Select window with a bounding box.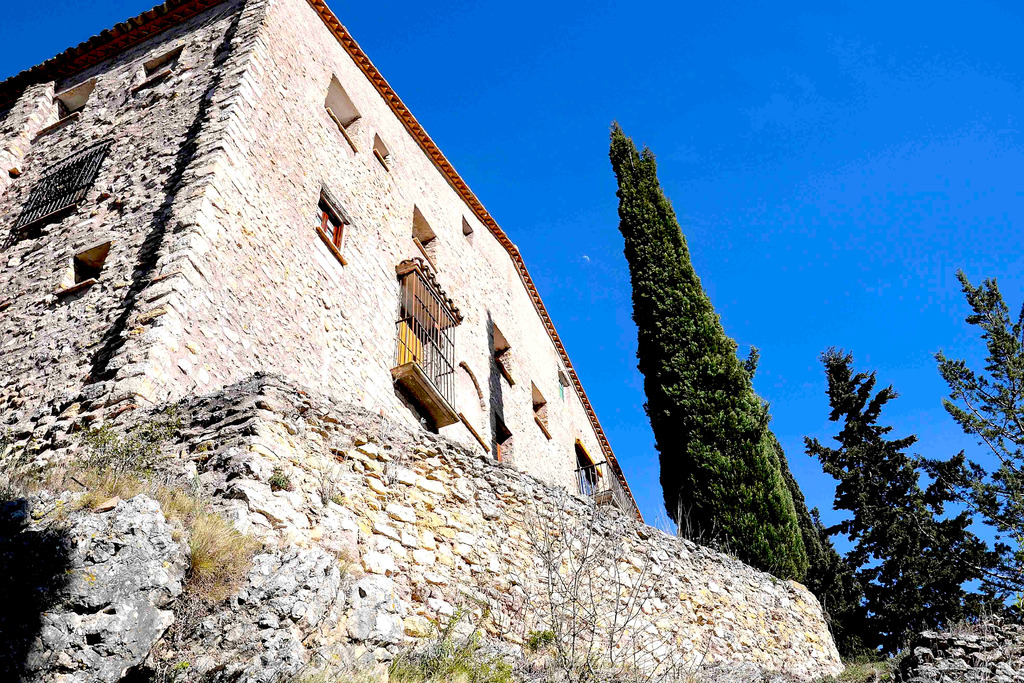
rect(555, 365, 570, 400).
